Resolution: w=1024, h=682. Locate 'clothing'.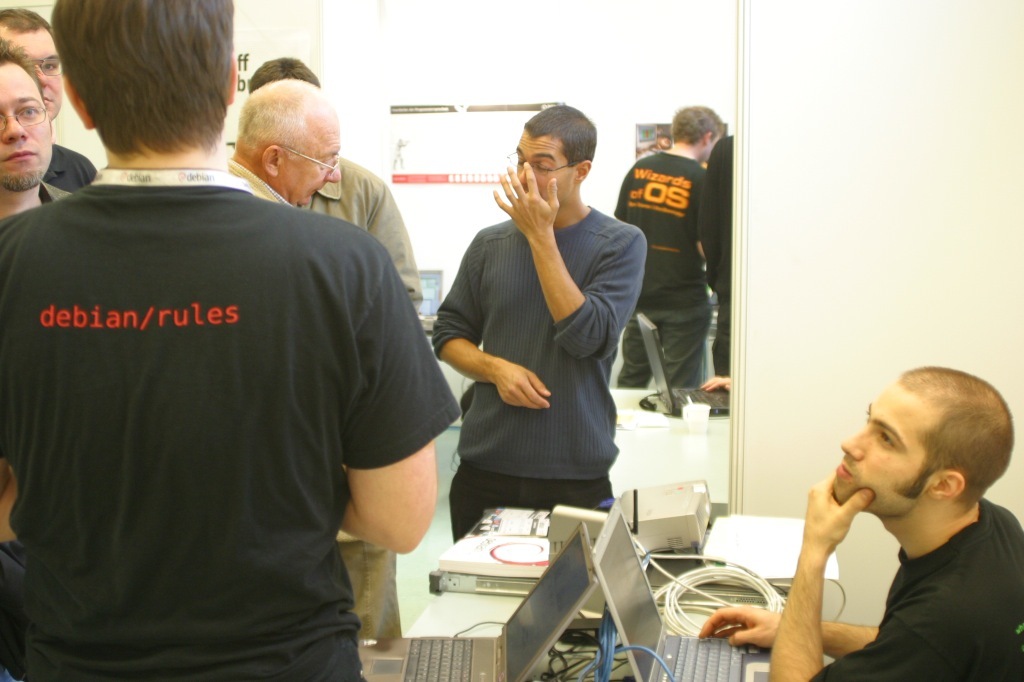
807:497:1023:681.
